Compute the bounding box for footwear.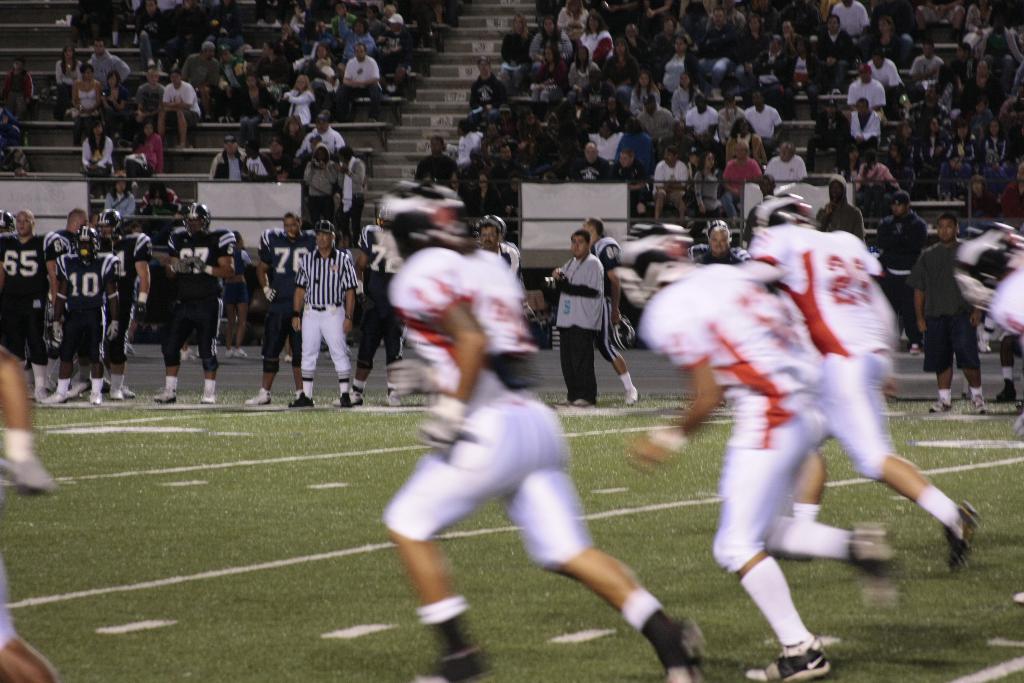
locate(199, 374, 218, 404).
